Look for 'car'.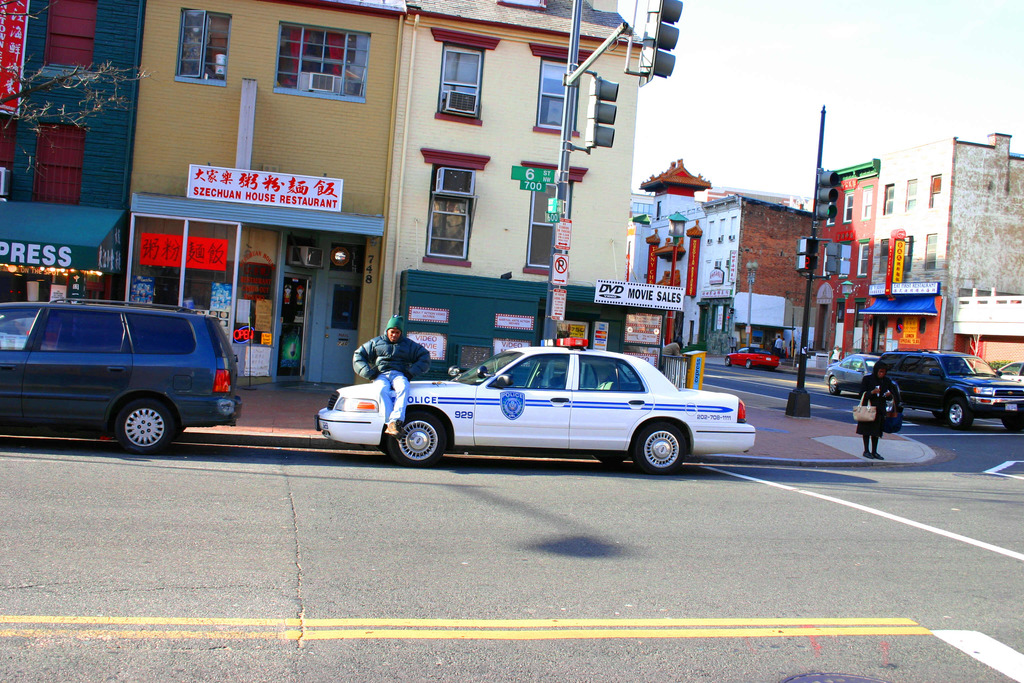
Found: l=724, t=343, r=779, b=372.
